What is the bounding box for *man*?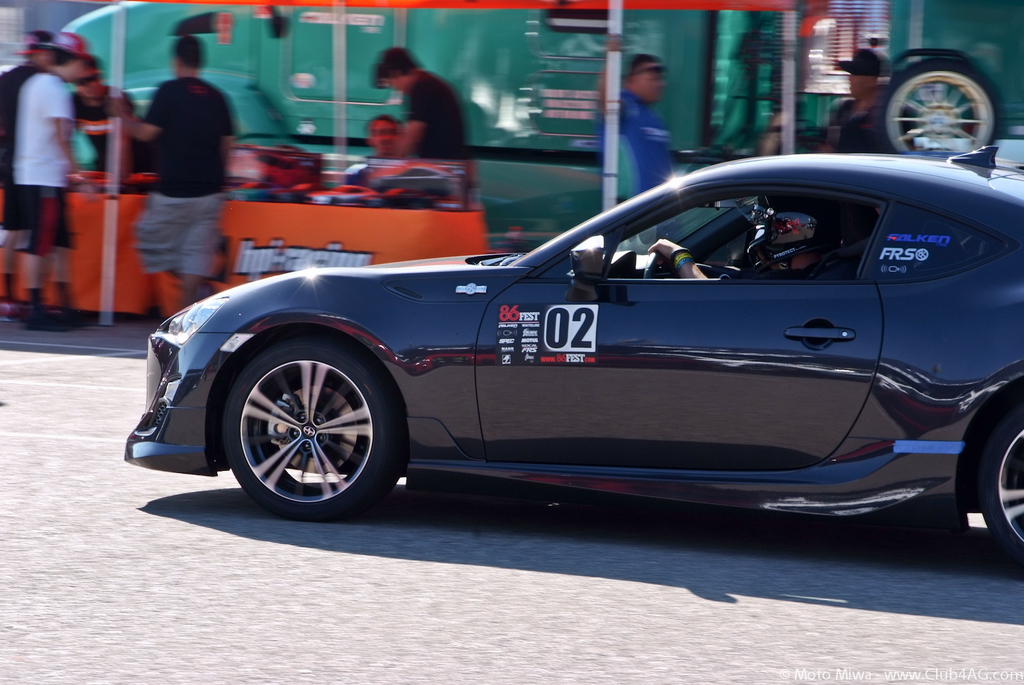
<region>595, 32, 675, 211</region>.
